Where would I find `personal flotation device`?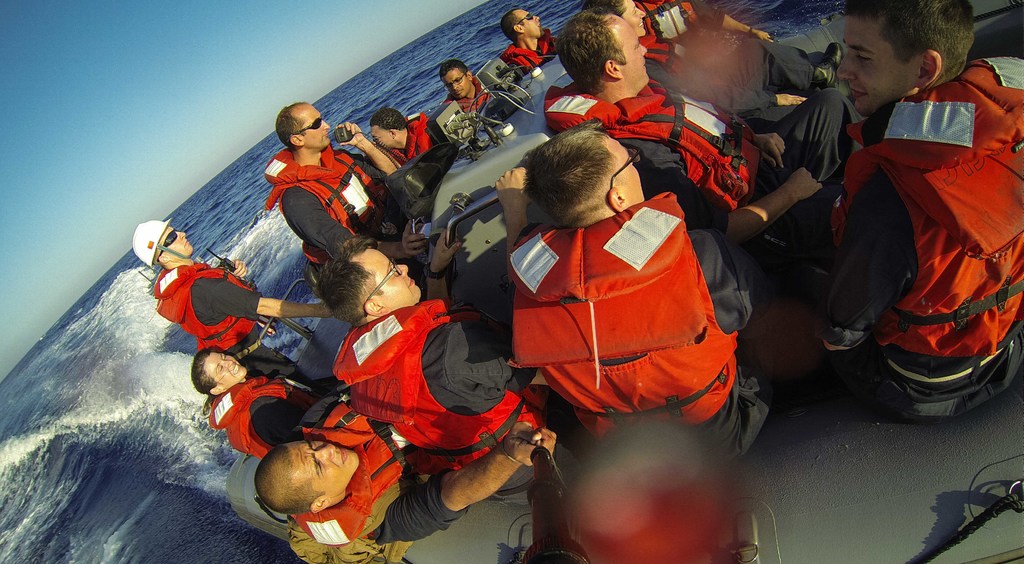
At {"x1": 326, "y1": 294, "x2": 538, "y2": 465}.
